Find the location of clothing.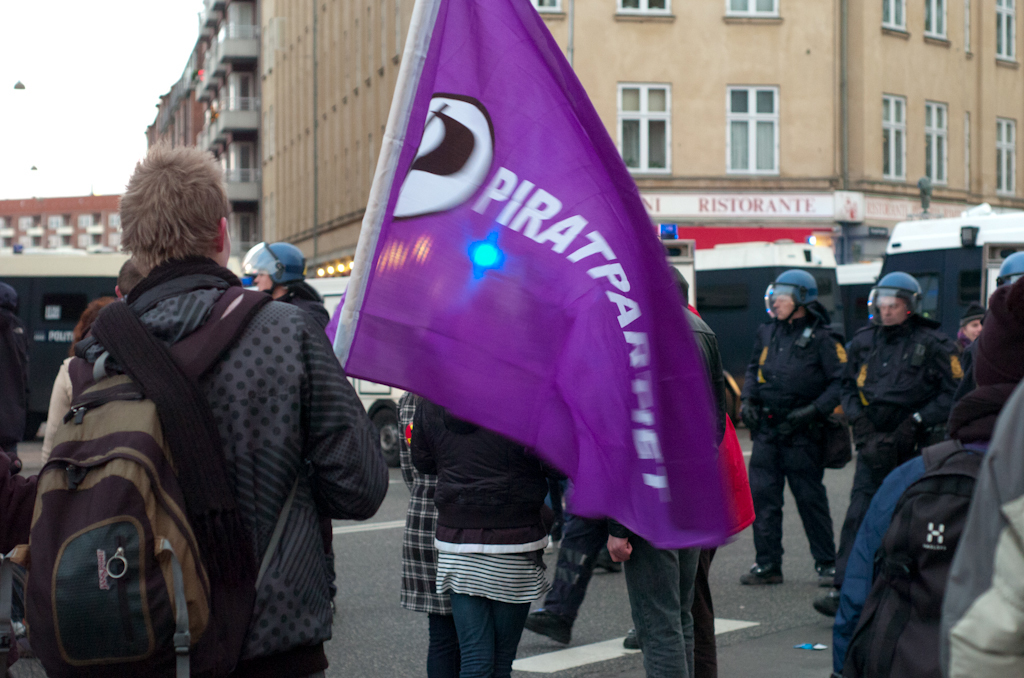
Location: 733:315:848:574.
